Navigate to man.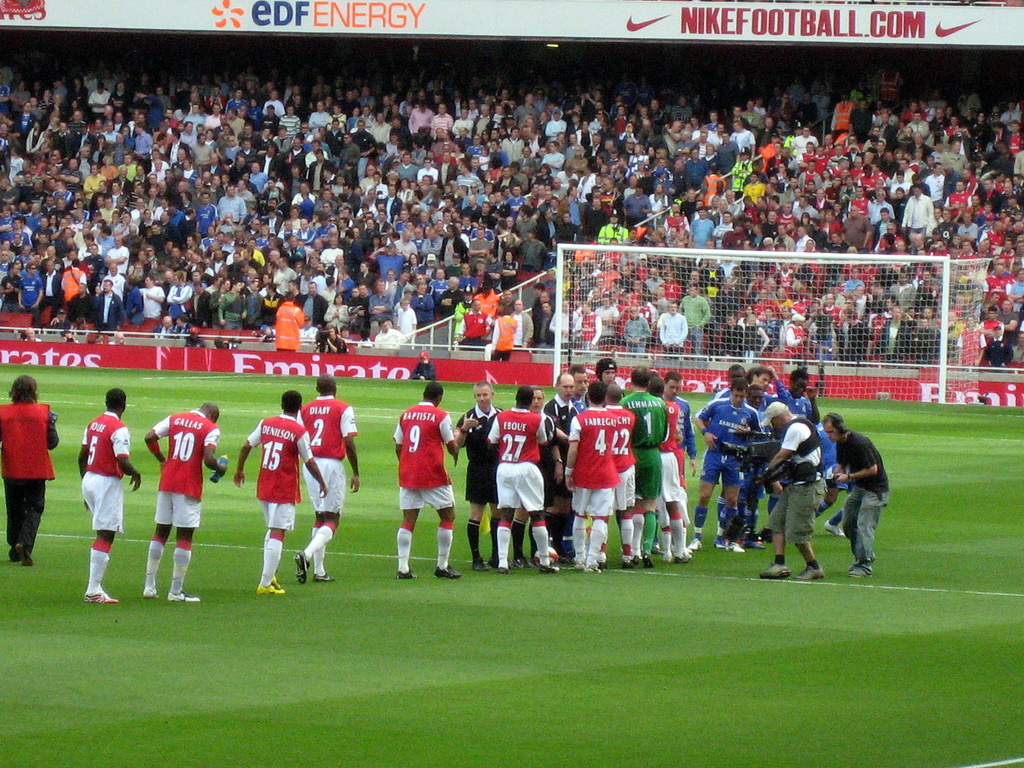
Navigation target: box=[298, 373, 362, 586].
